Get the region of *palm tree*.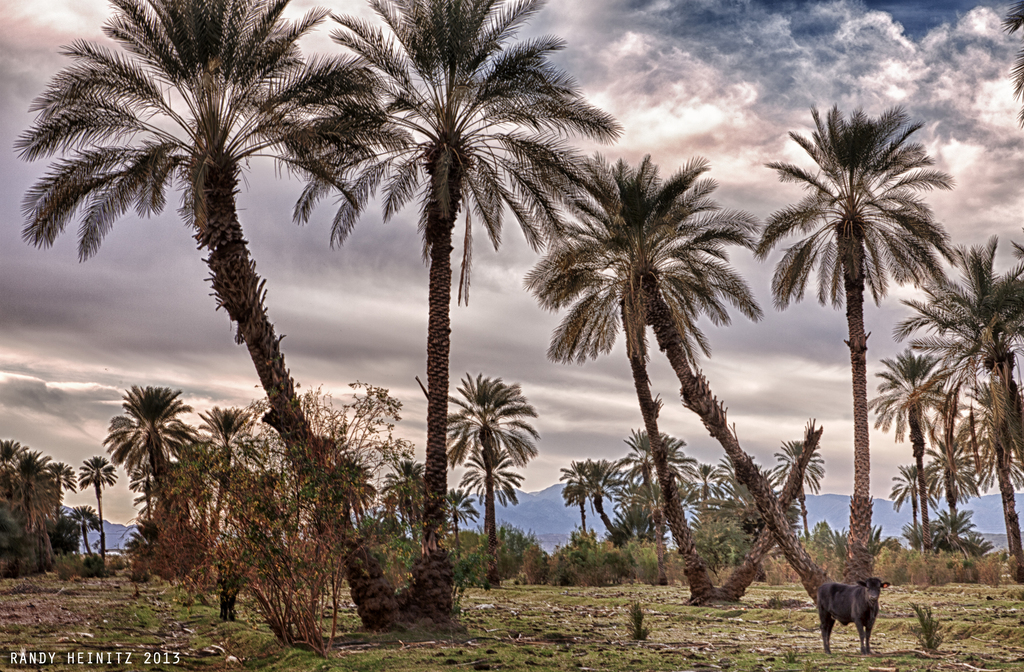
rect(200, 407, 269, 540).
